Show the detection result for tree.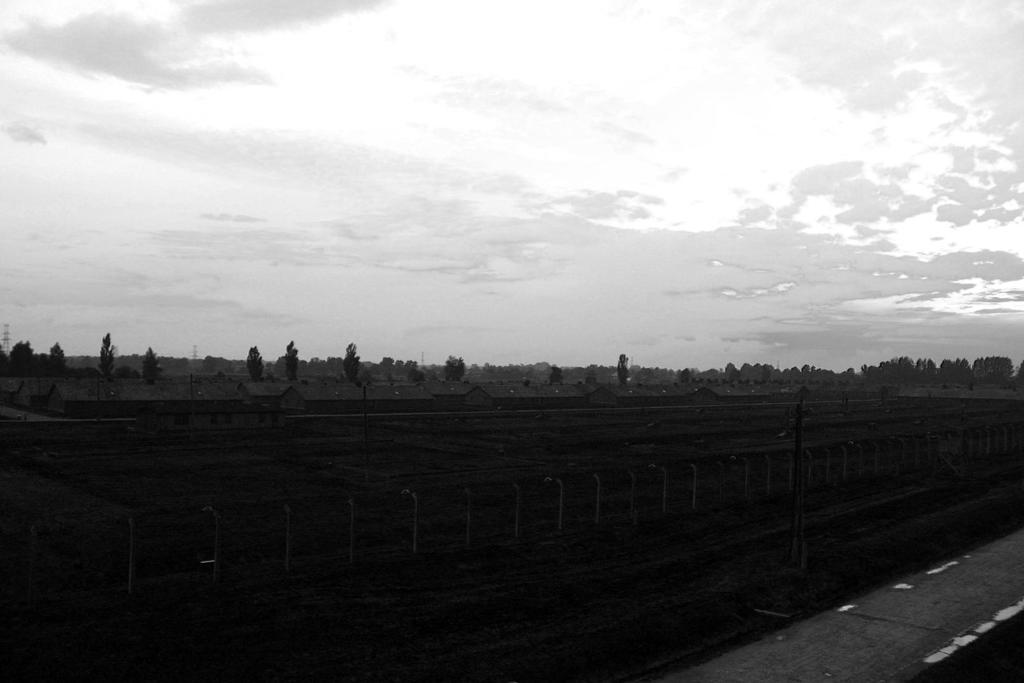
{"left": 753, "top": 360, "right": 766, "bottom": 374}.
